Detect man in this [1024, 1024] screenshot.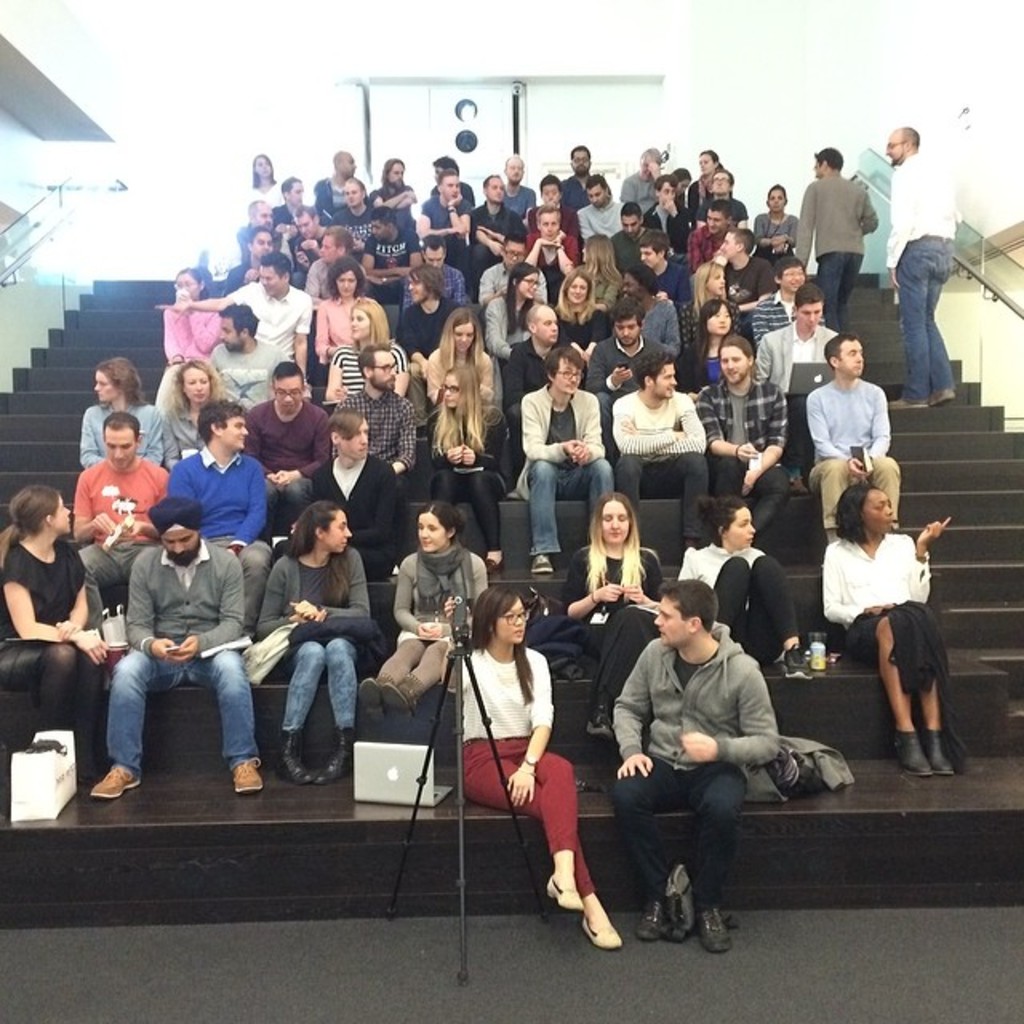
Detection: (645, 178, 685, 243).
